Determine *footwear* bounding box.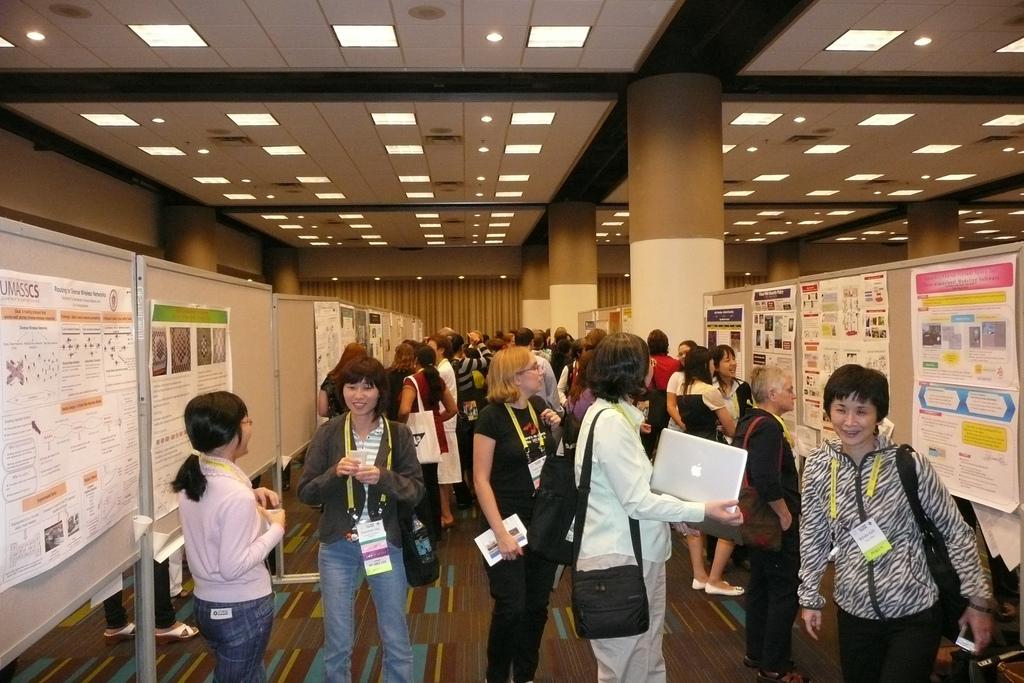
Determined: region(103, 620, 136, 643).
